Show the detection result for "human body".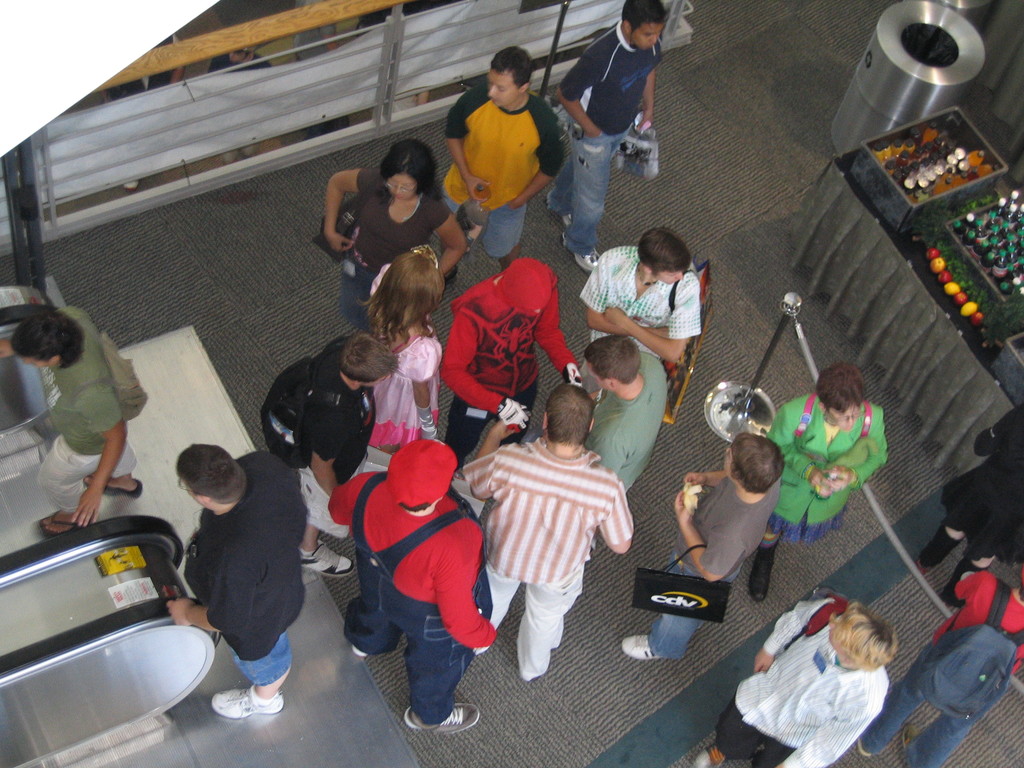
locate(576, 242, 702, 371).
